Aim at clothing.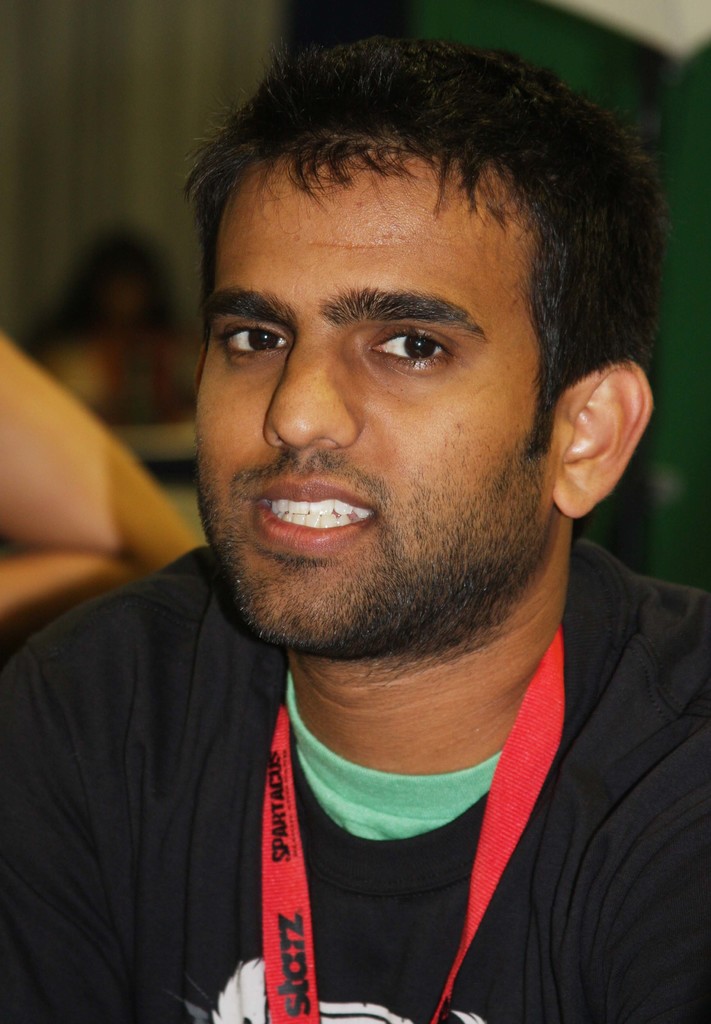
Aimed at [left=0, top=534, right=707, bottom=1023].
